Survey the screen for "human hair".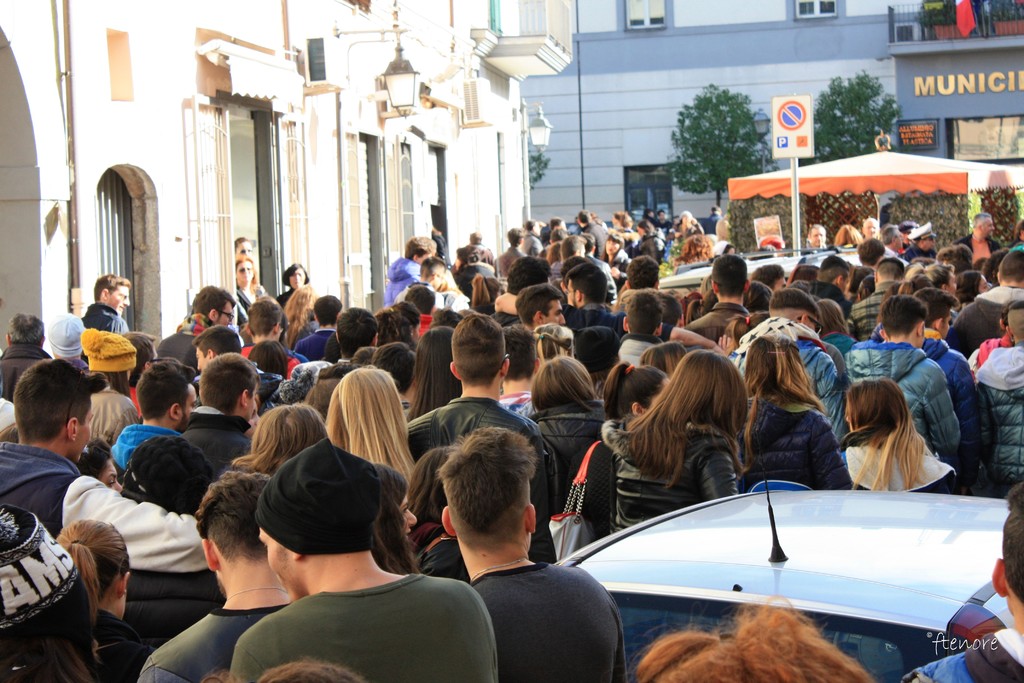
Survey found: left=468, top=230, right=482, bottom=243.
